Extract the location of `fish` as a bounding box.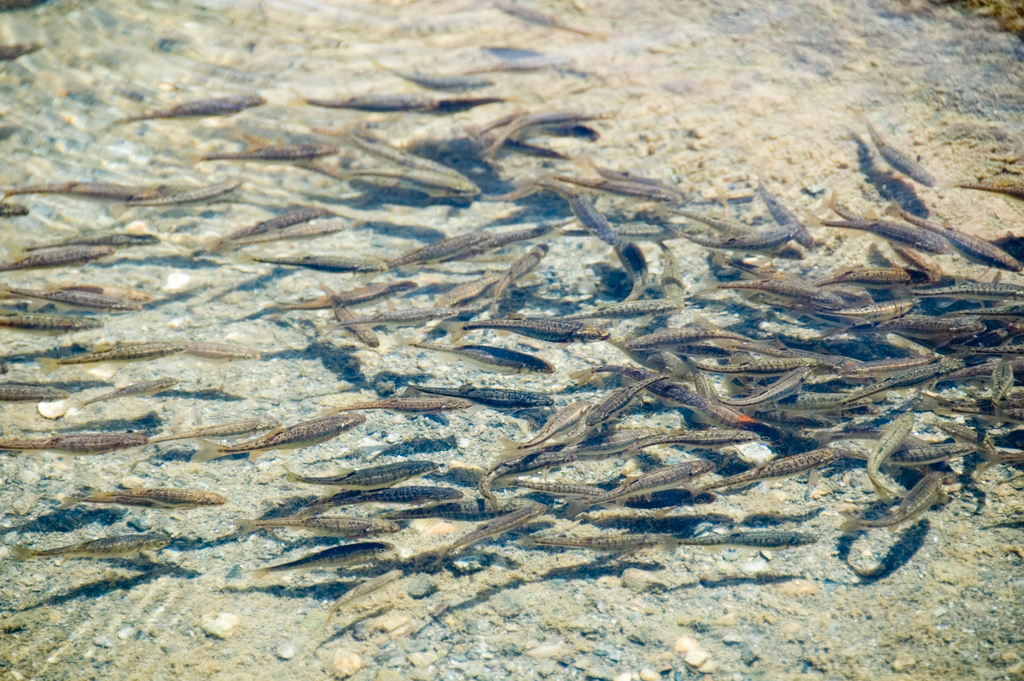
[x1=674, y1=209, x2=803, y2=262].
